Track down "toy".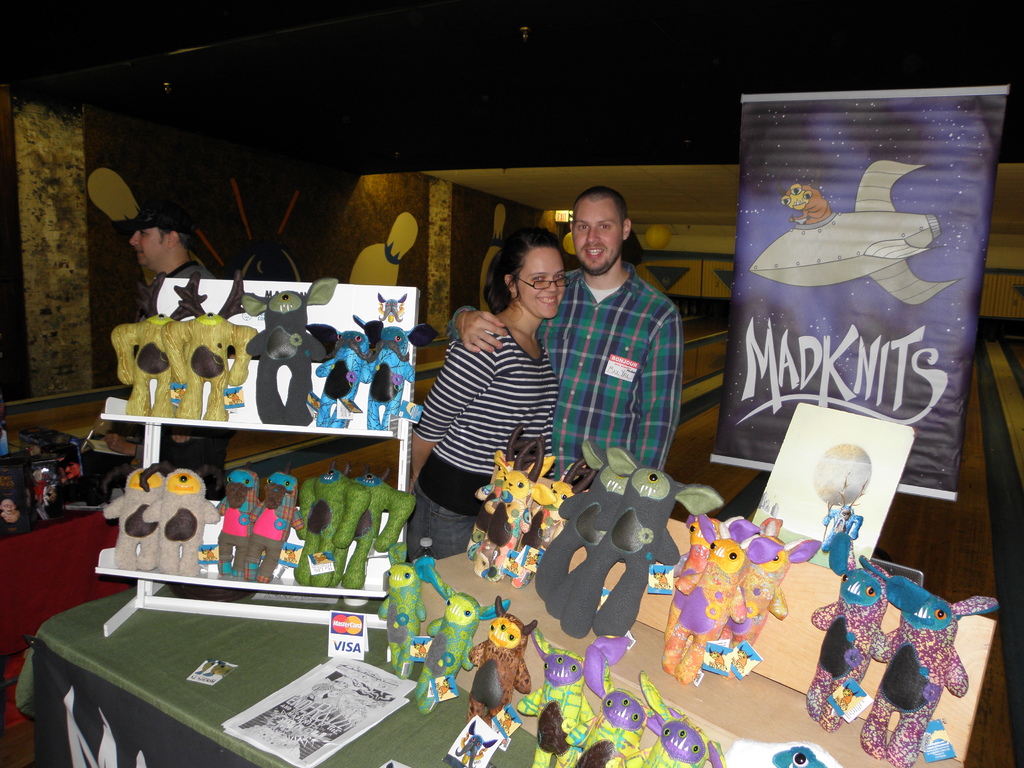
Tracked to left=461, top=423, right=545, bottom=562.
